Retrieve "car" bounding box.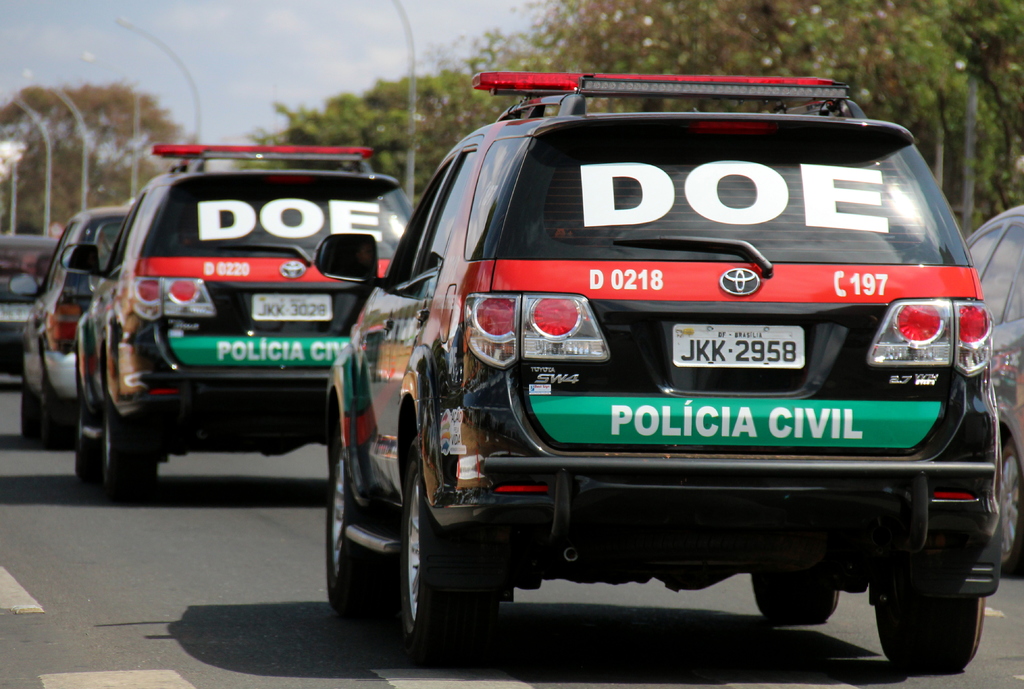
Bounding box: (left=16, top=197, right=142, bottom=425).
